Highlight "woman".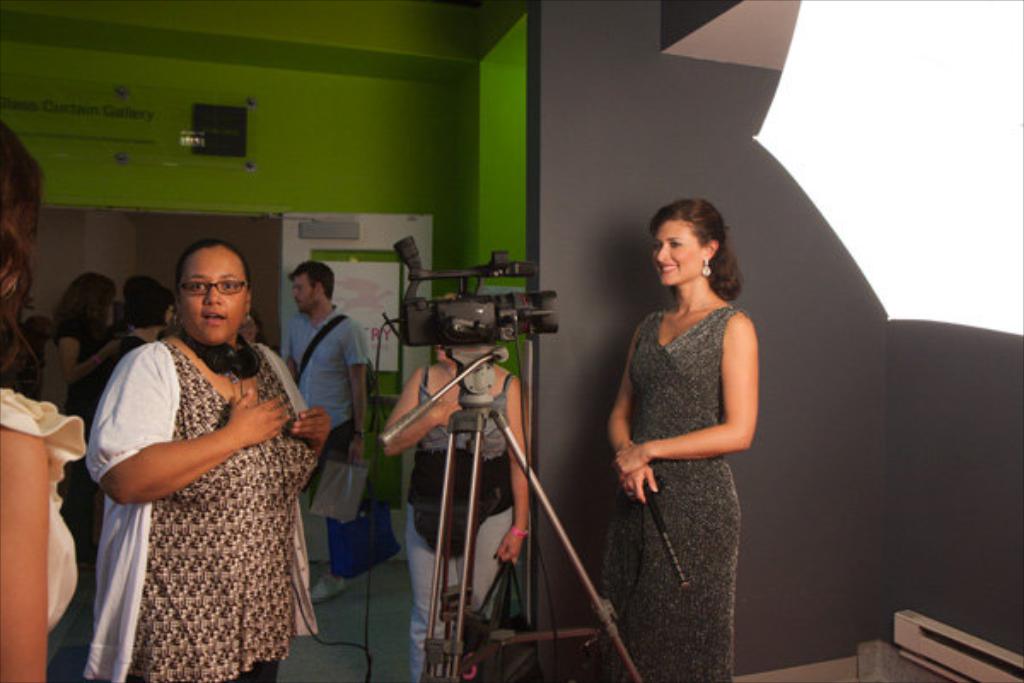
Highlighted region: <box>79,236,331,681</box>.
